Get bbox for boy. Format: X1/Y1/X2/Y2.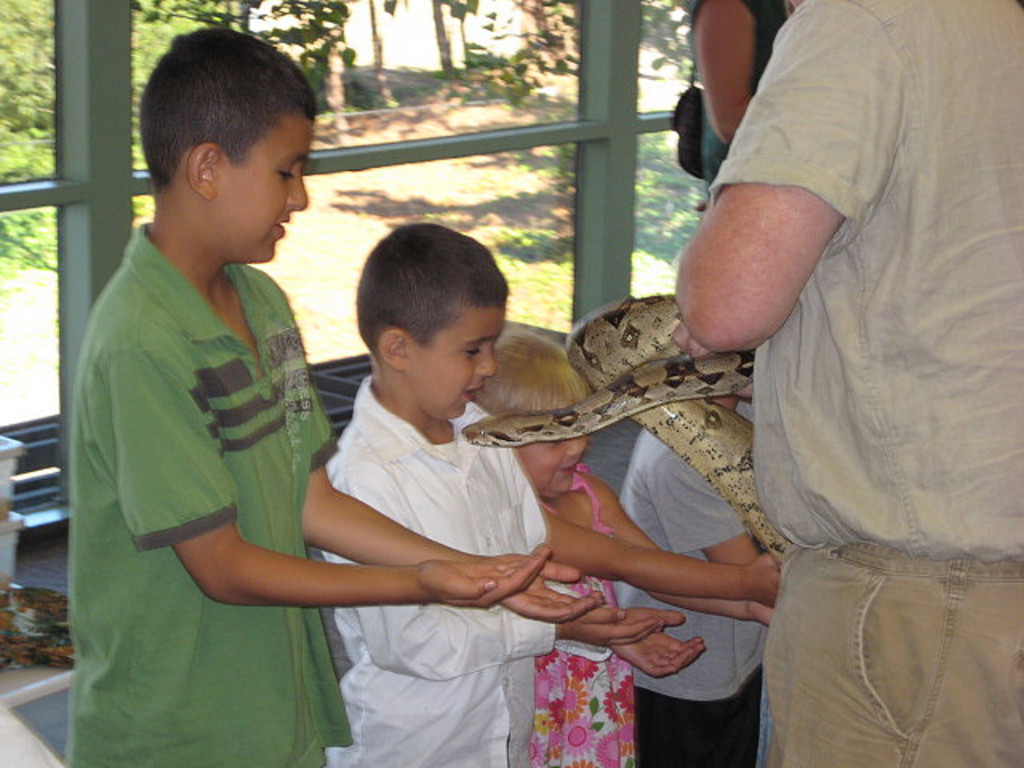
610/395/774/766.
